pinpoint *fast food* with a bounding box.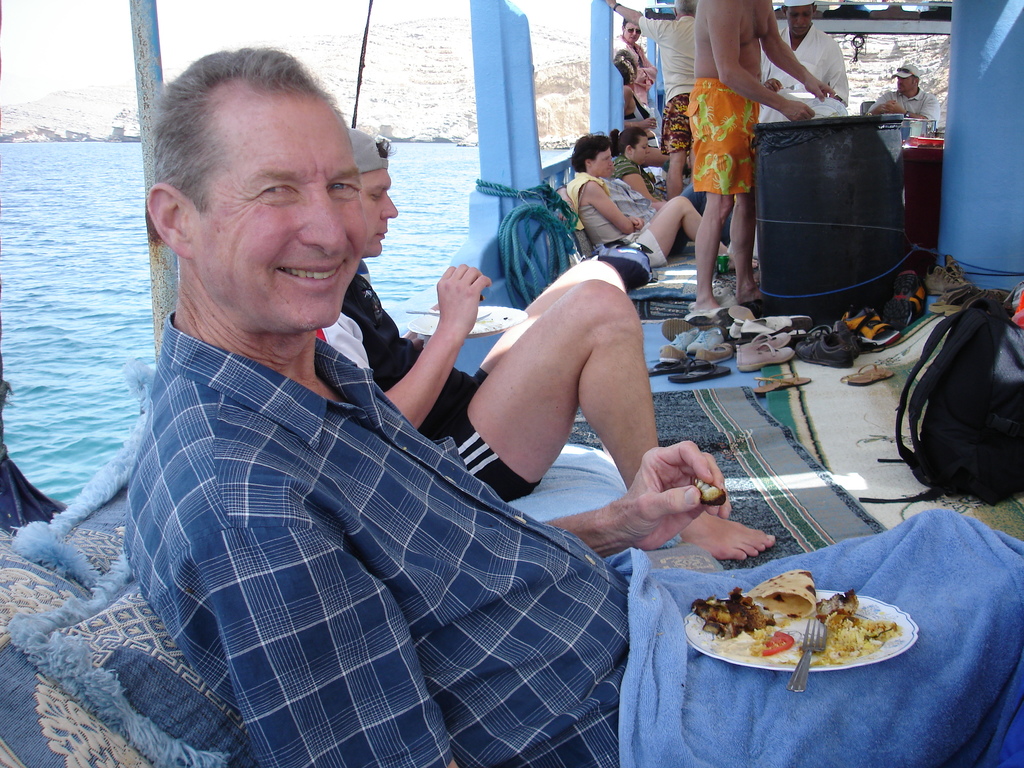
x1=708 y1=582 x2=861 y2=677.
